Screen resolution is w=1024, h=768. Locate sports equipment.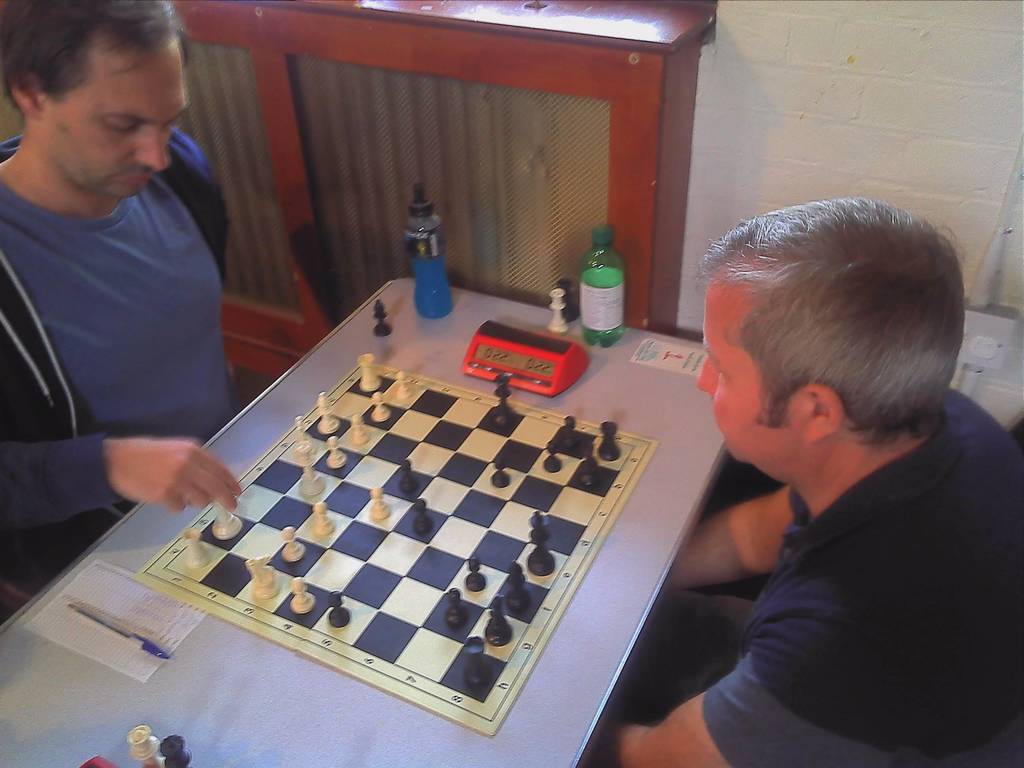
left=289, top=577, right=318, bottom=614.
